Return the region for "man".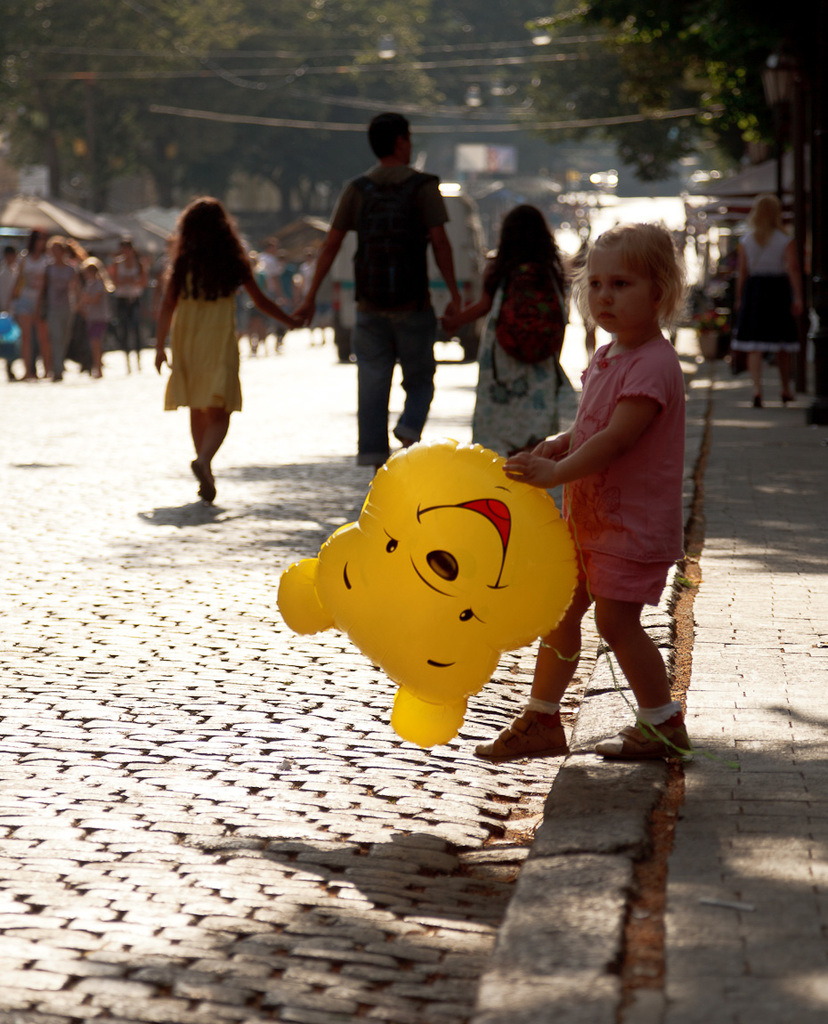
<region>288, 104, 473, 485</region>.
